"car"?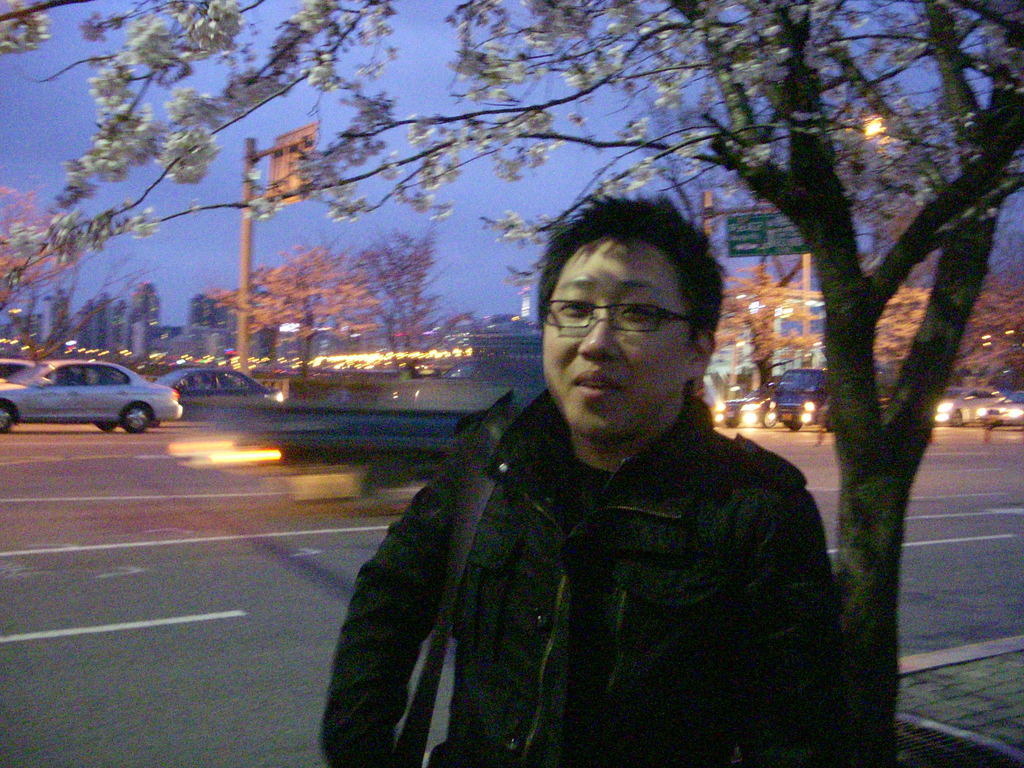
717:383:776:426
